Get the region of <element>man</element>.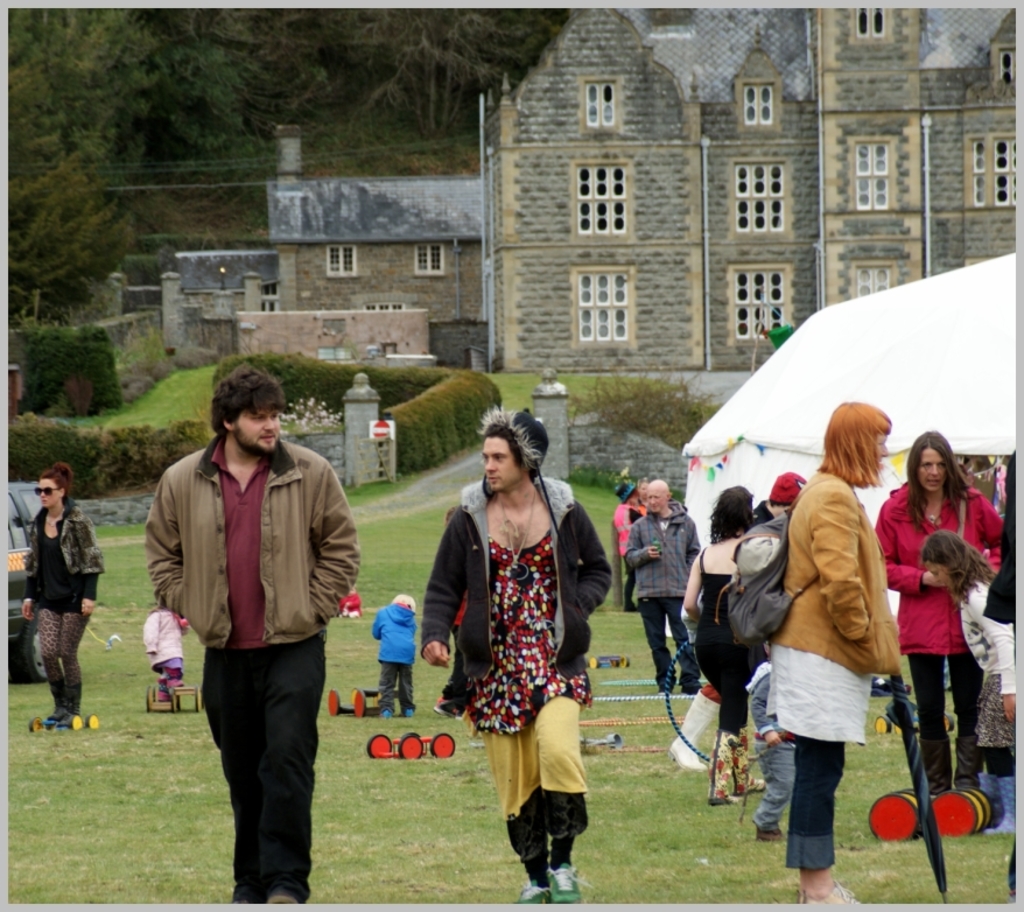
422, 407, 612, 904.
